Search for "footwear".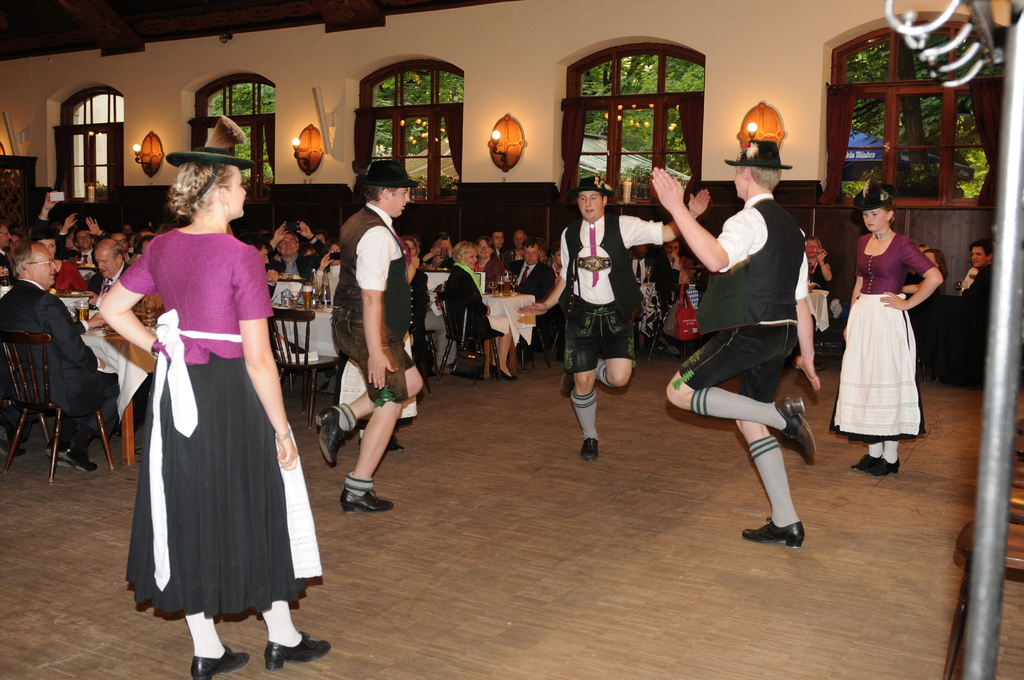
Found at [left=191, top=641, right=251, bottom=679].
